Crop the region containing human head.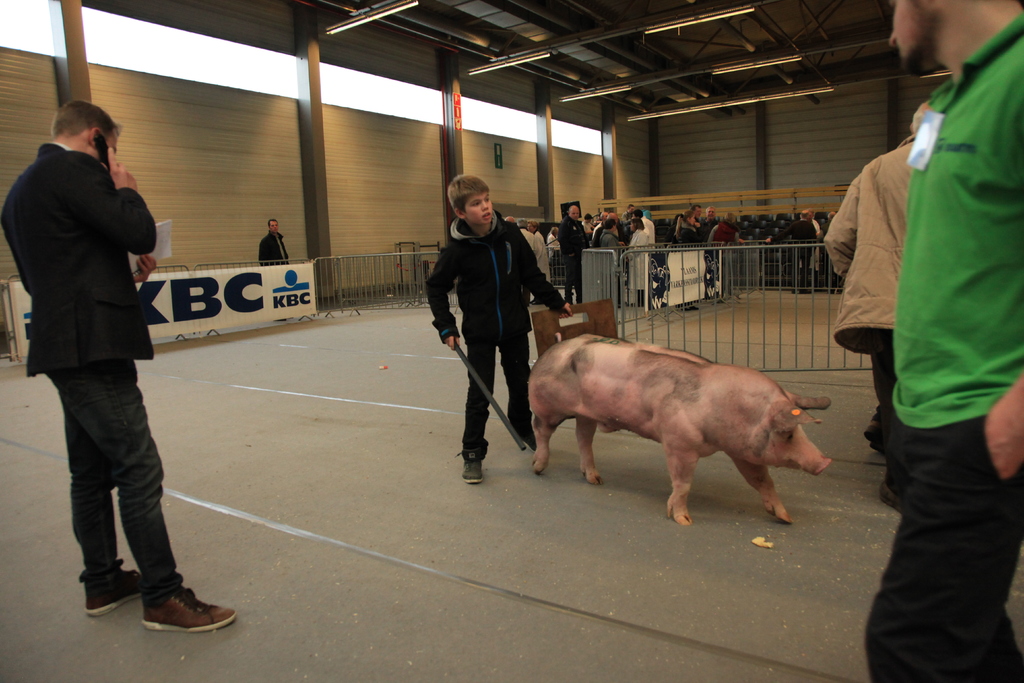
Crop region: <bbox>905, 101, 943, 142</bbox>.
